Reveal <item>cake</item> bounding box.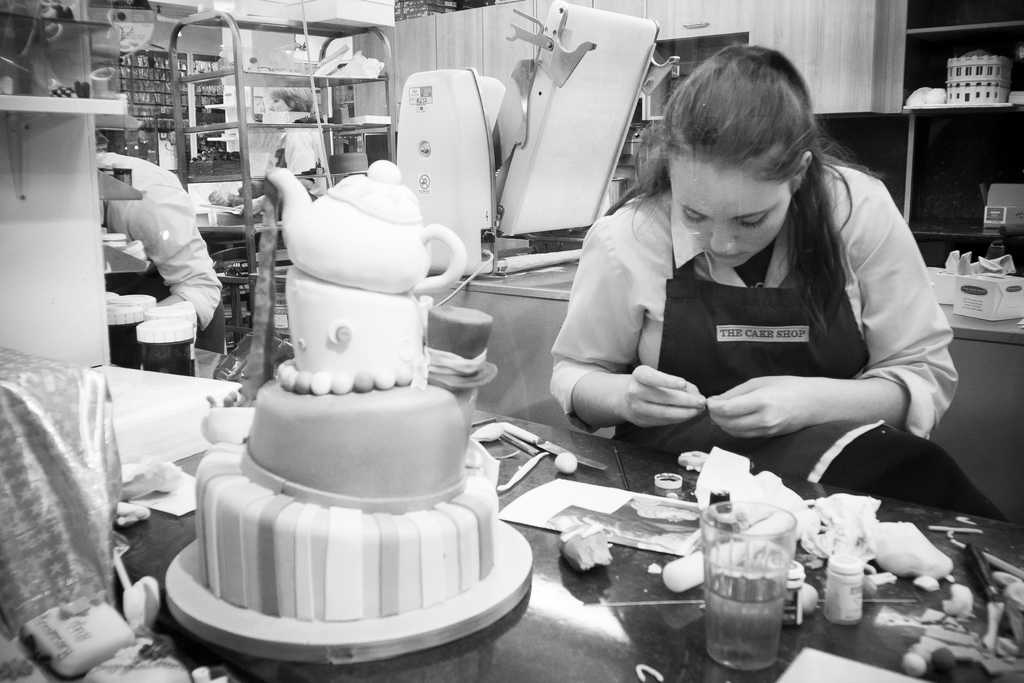
Revealed: box(189, 157, 501, 623).
